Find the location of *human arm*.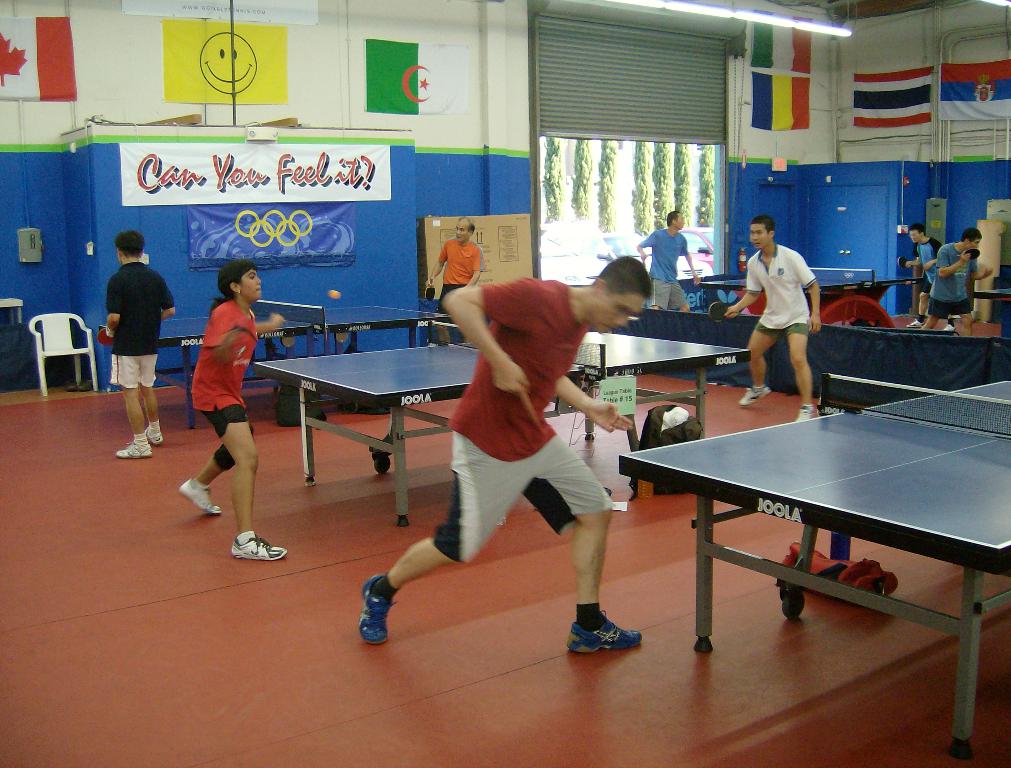
Location: x1=972 y1=246 x2=1005 y2=287.
